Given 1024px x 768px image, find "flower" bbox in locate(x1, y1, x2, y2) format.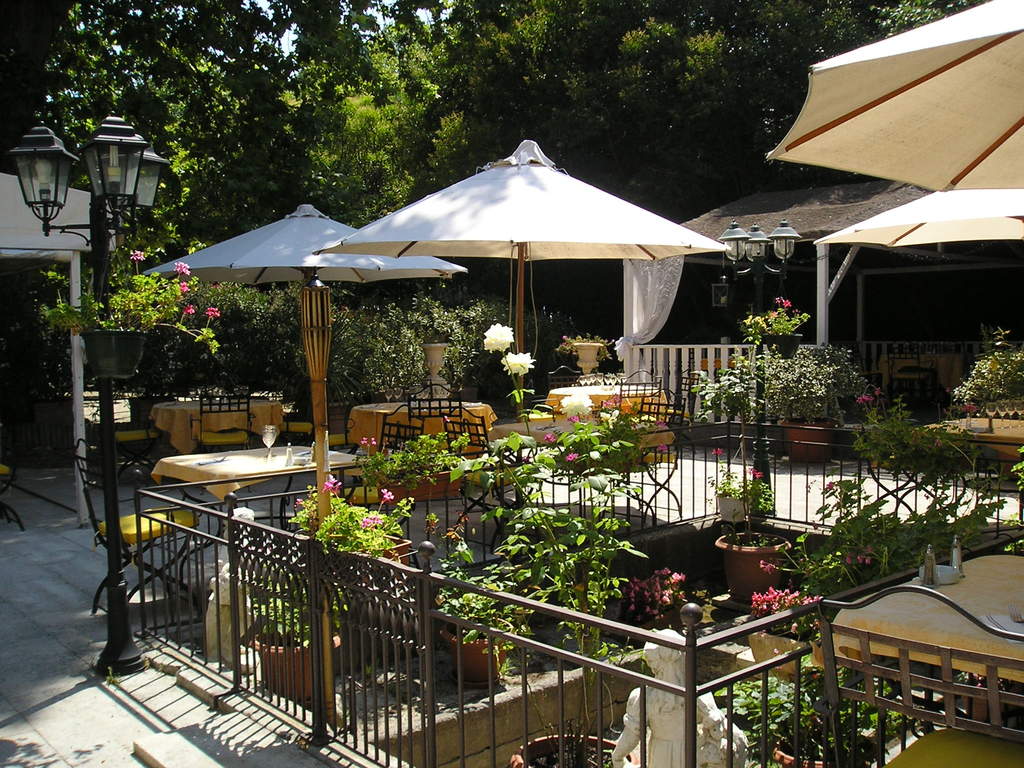
locate(177, 281, 189, 294).
